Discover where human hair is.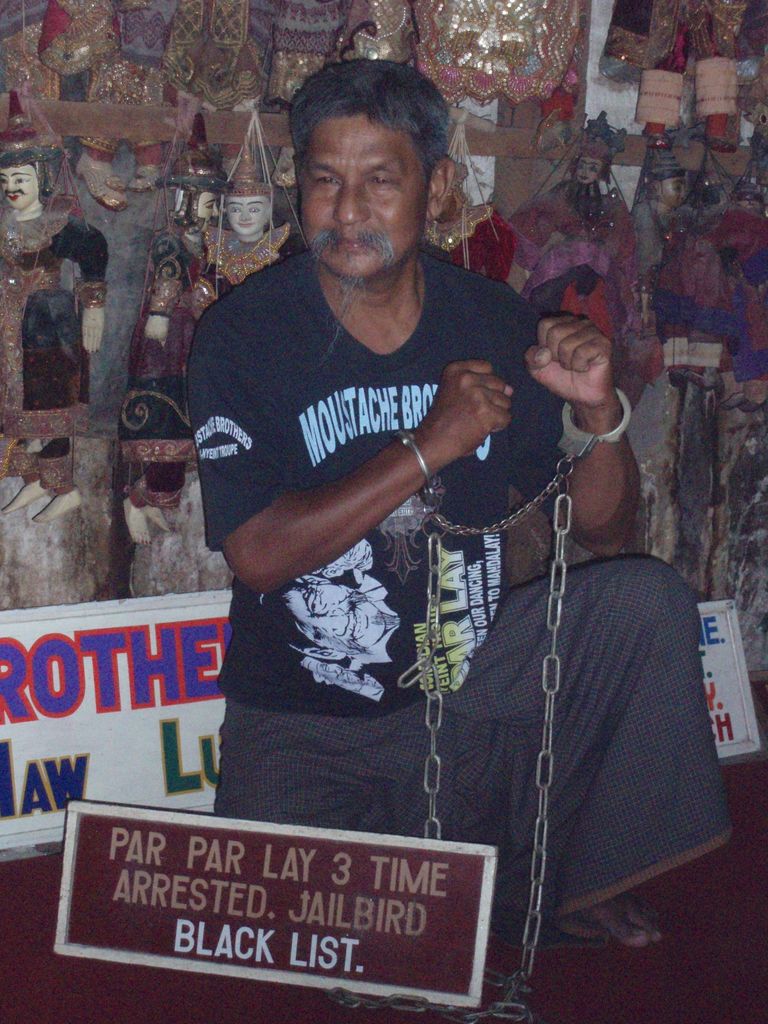
Discovered at rect(296, 65, 445, 211).
